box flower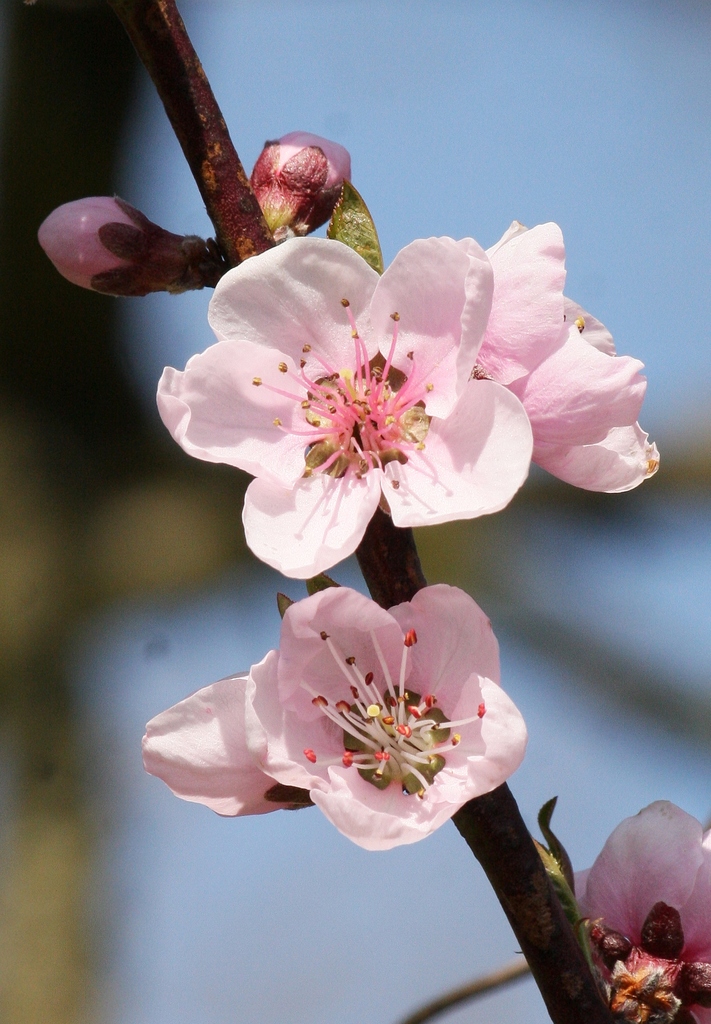
box(156, 236, 534, 579)
